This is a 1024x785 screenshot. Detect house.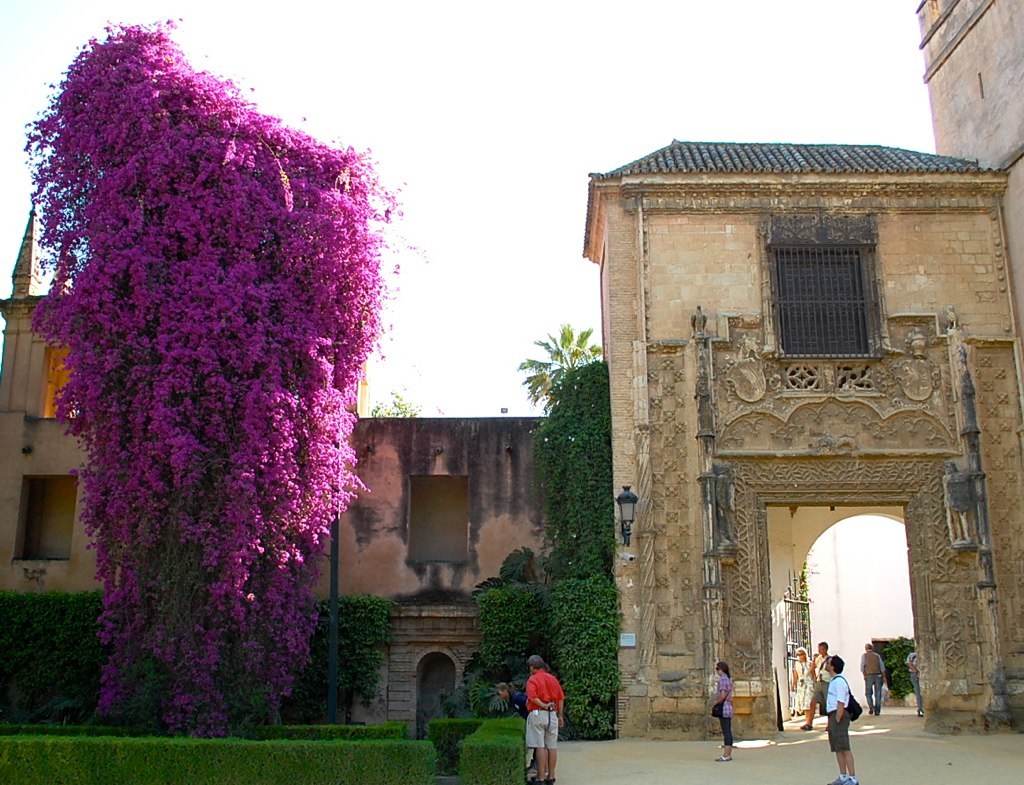
box(911, 0, 1023, 329).
